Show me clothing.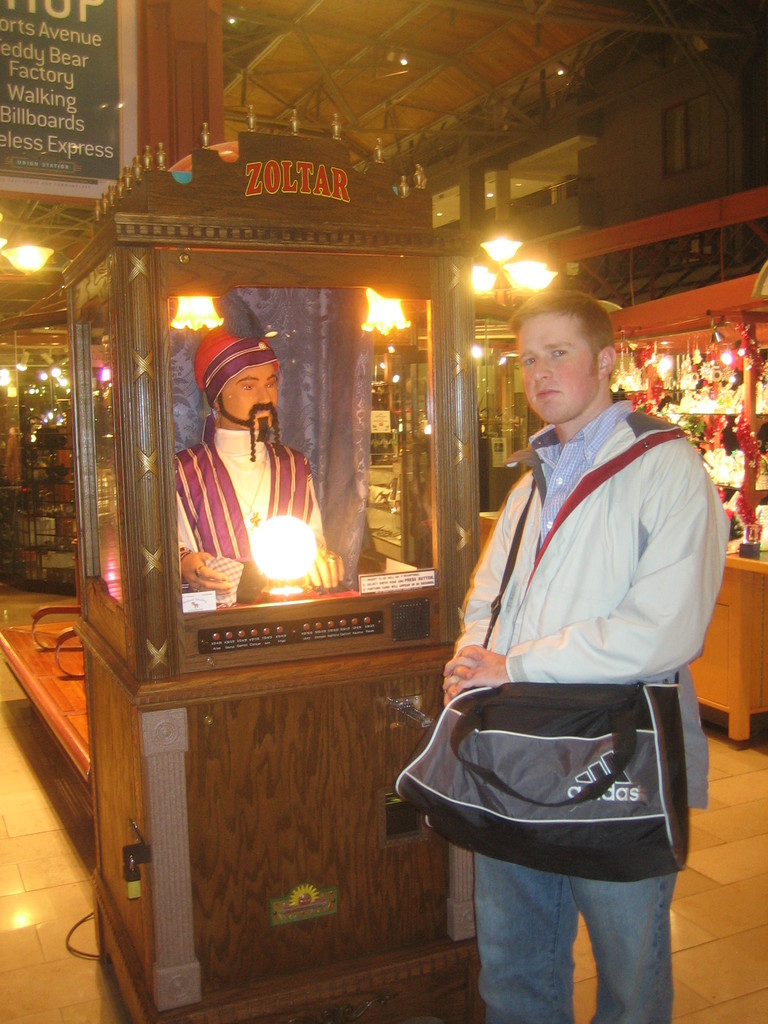
clothing is here: 175/431/330/587.
